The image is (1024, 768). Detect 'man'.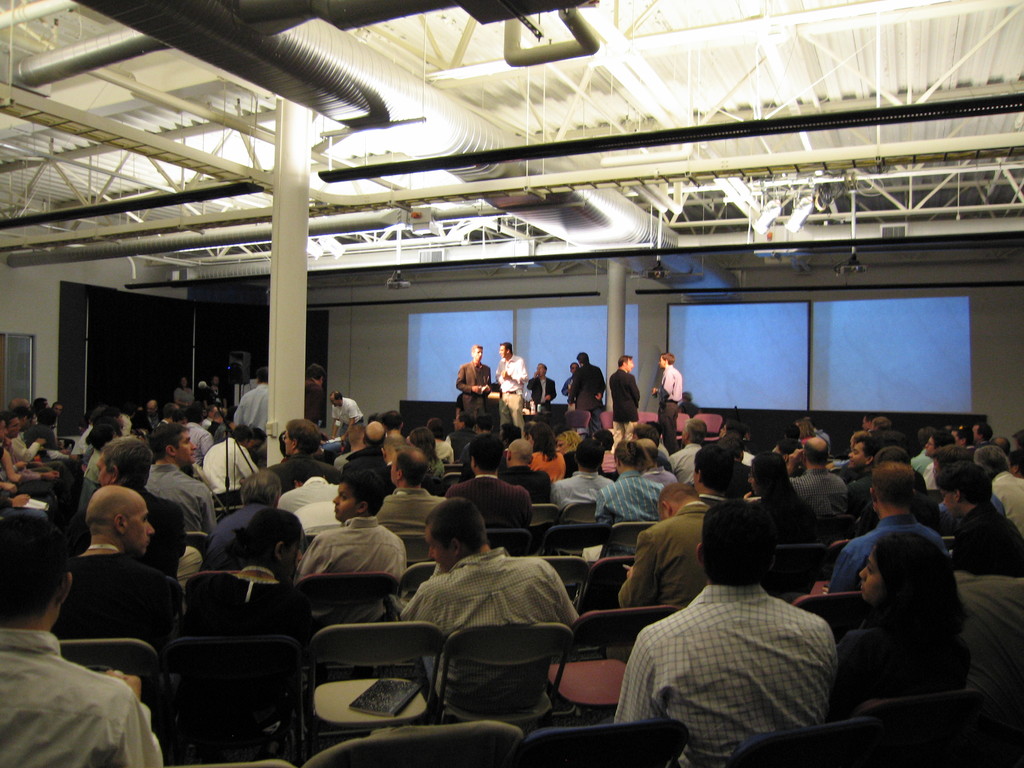
Detection: rect(609, 353, 640, 456).
